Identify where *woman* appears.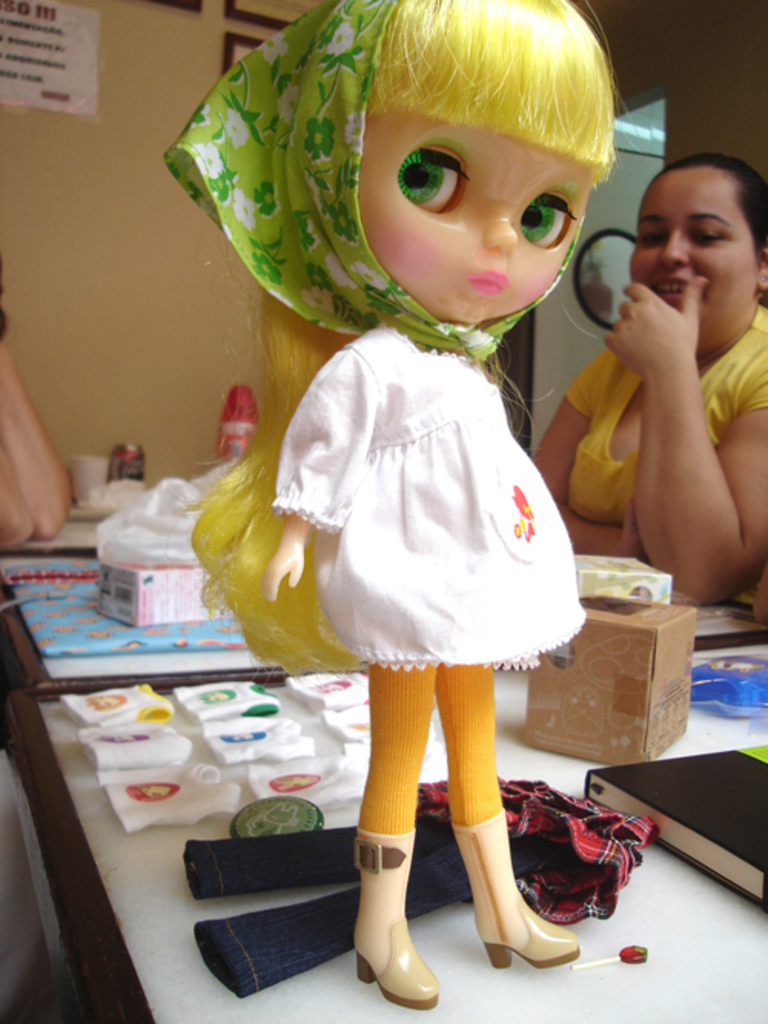
Appears at box=[553, 111, 767, 616].
